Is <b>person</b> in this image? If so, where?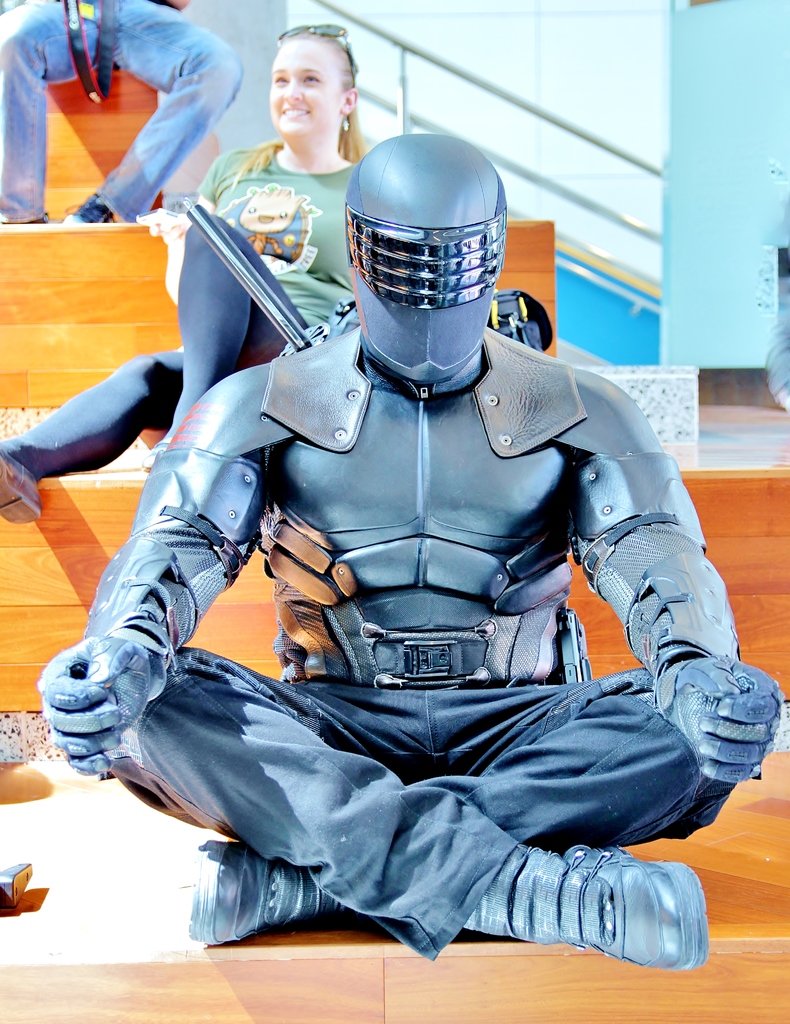
Yes, at region(0, 28, 399, 519).
